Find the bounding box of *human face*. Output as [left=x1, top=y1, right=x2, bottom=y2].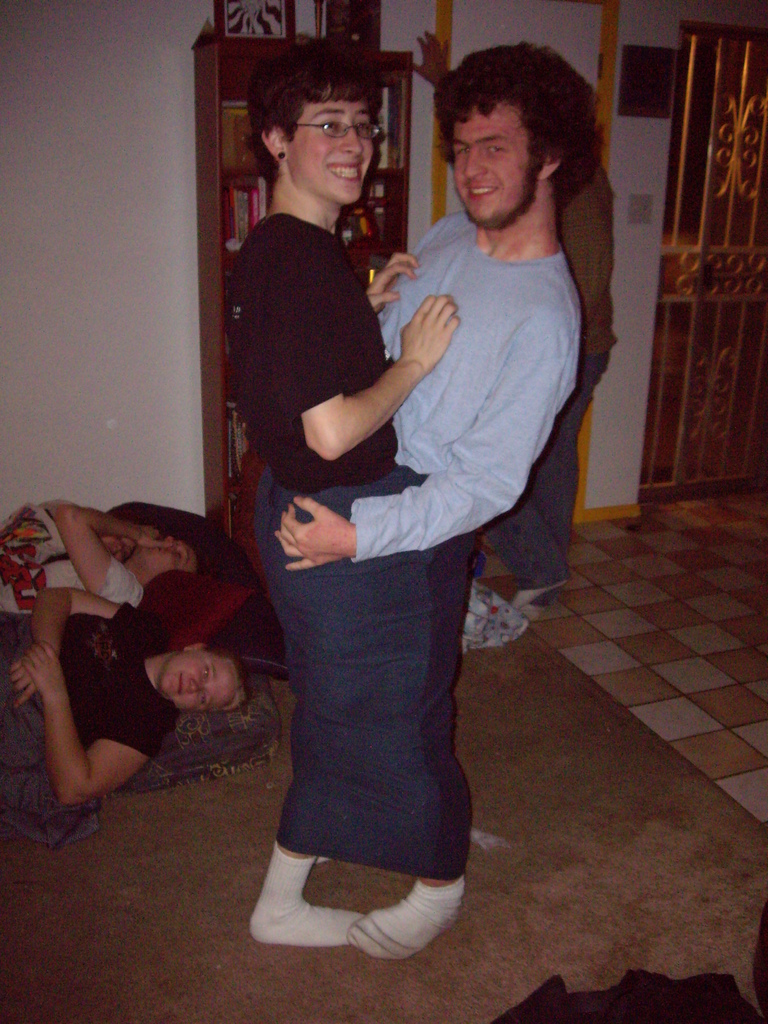
[left=449, top=106, right=543, bottom=226].
